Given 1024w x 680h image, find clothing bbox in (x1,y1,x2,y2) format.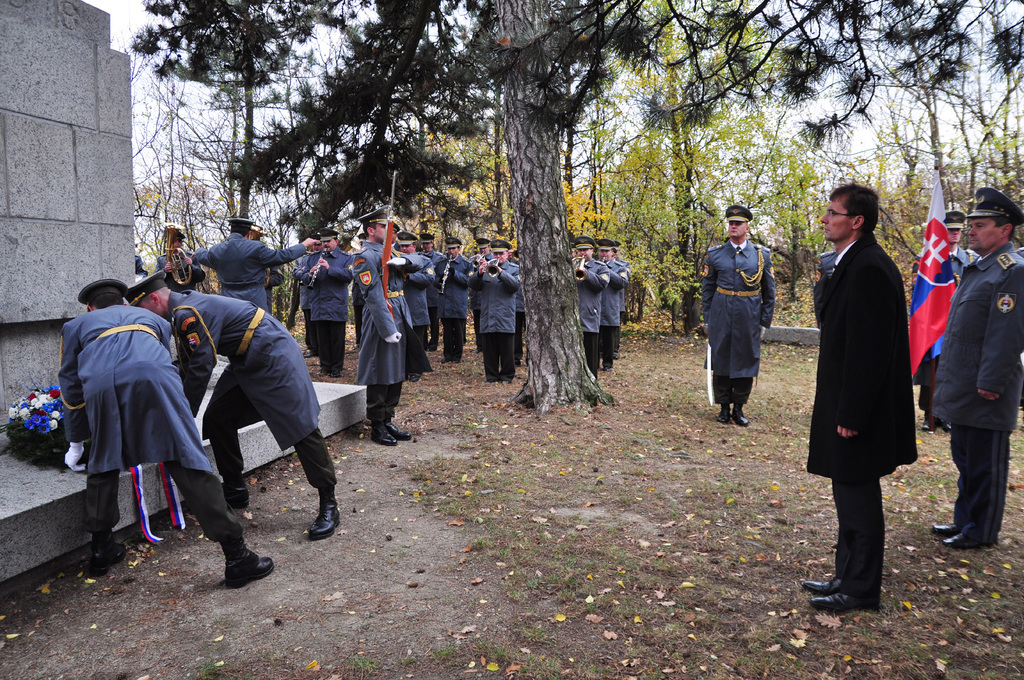
(349,240,432,425).
